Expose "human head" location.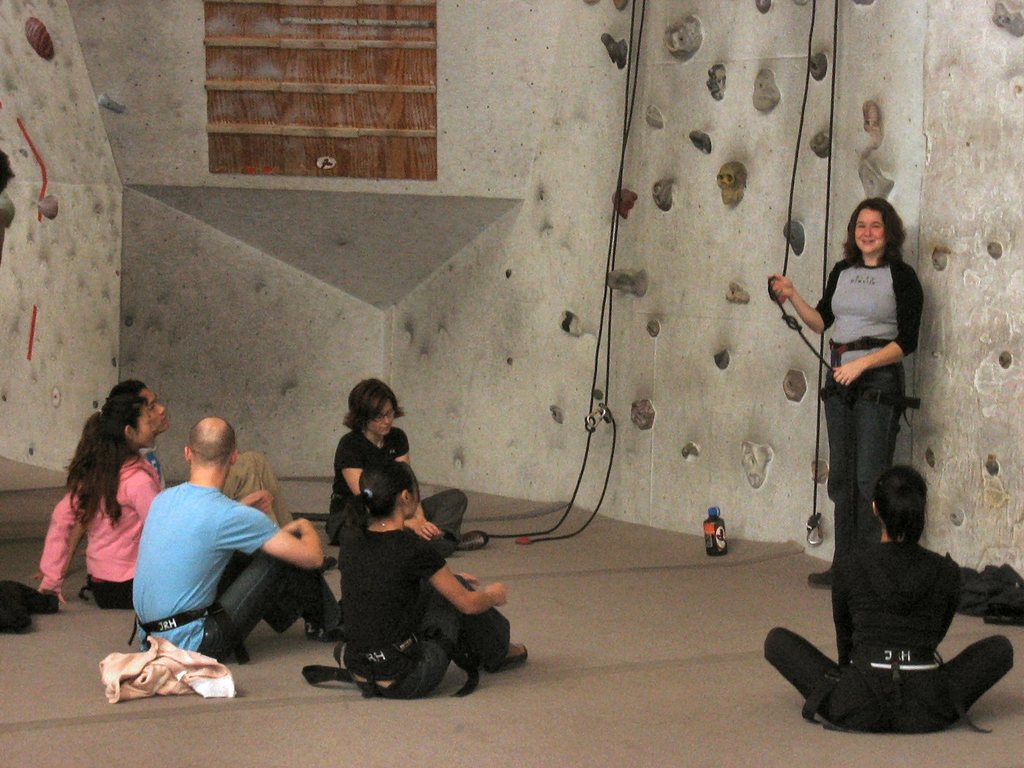
Exposed at 845 193 915 275.
